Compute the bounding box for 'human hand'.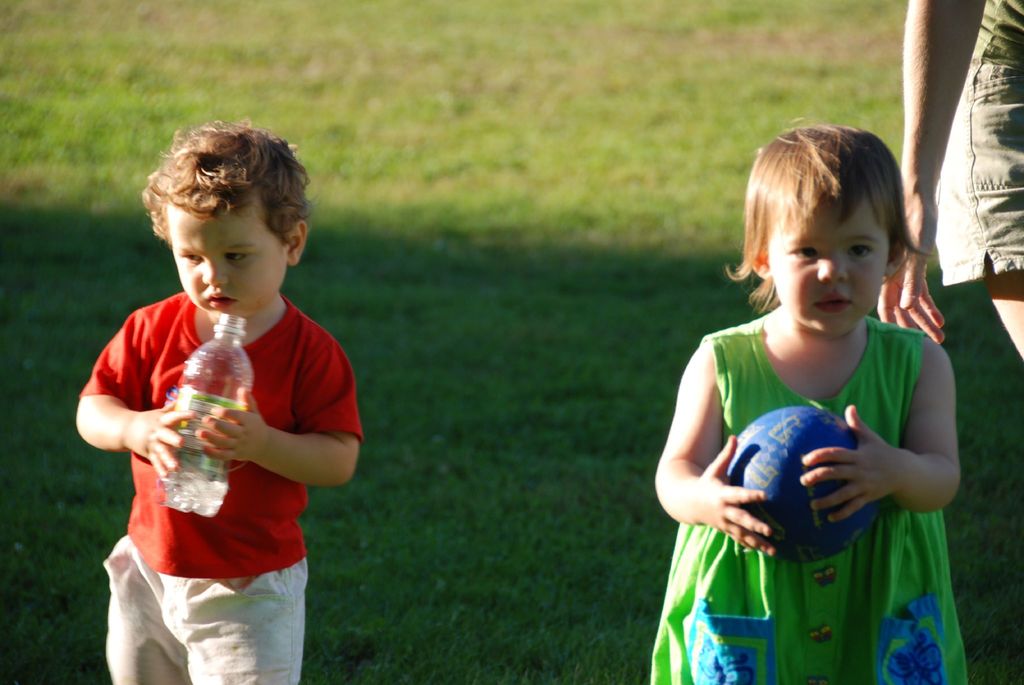
crop(124, 398, 195, 480).
